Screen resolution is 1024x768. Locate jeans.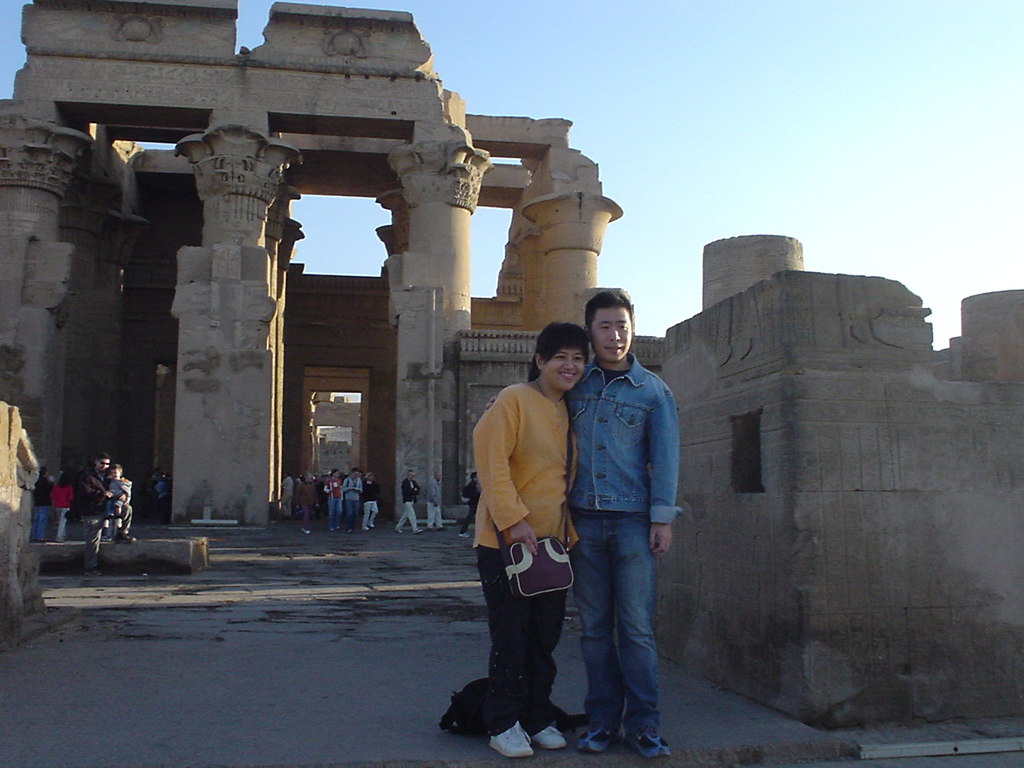
detection(365, 502, 381, 526).
